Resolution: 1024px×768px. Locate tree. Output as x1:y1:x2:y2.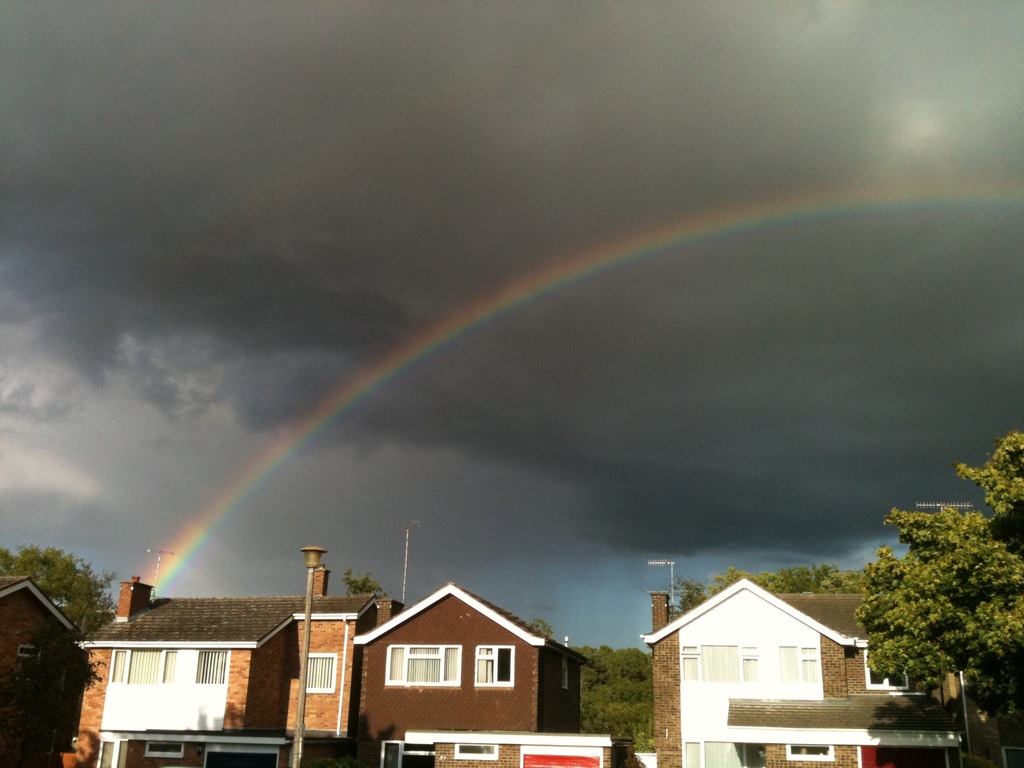
0:543:122:638.
